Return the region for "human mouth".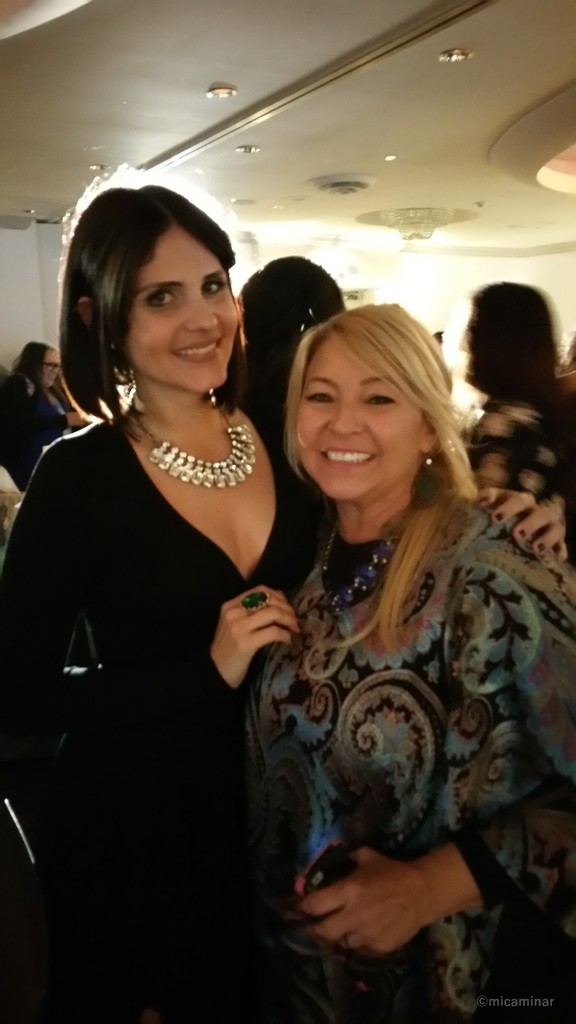
<box>176,342,220,363</box>.
